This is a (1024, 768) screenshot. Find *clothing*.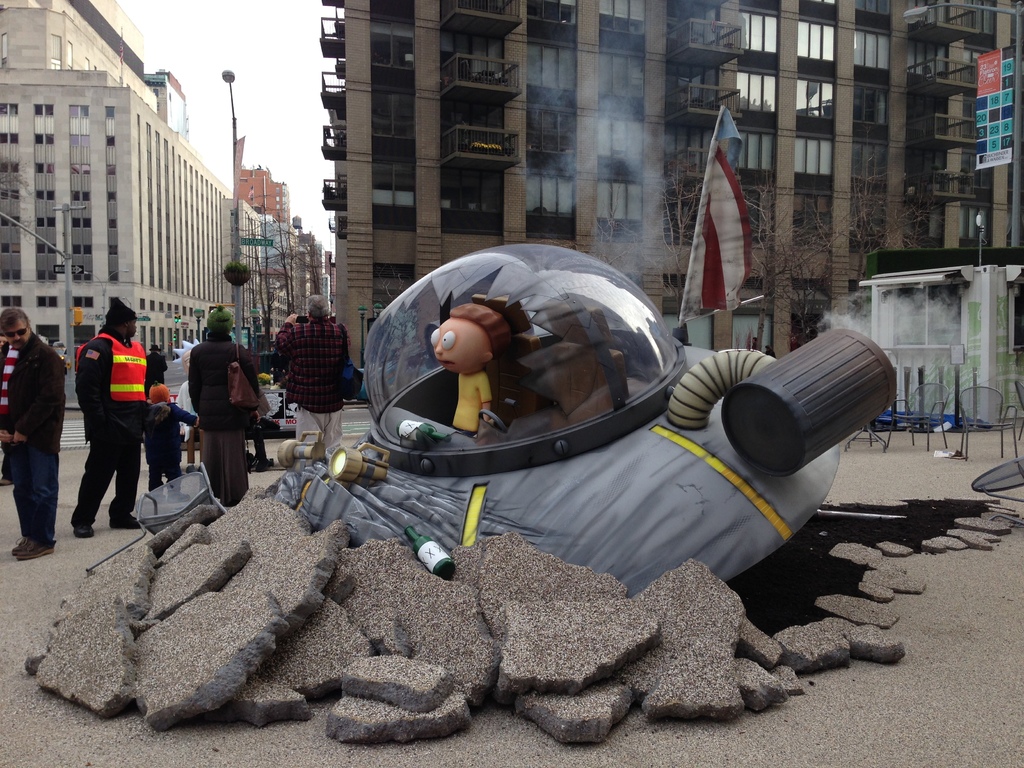
Bounding box: x1=284 y1=317 x2=344 y2=465.
